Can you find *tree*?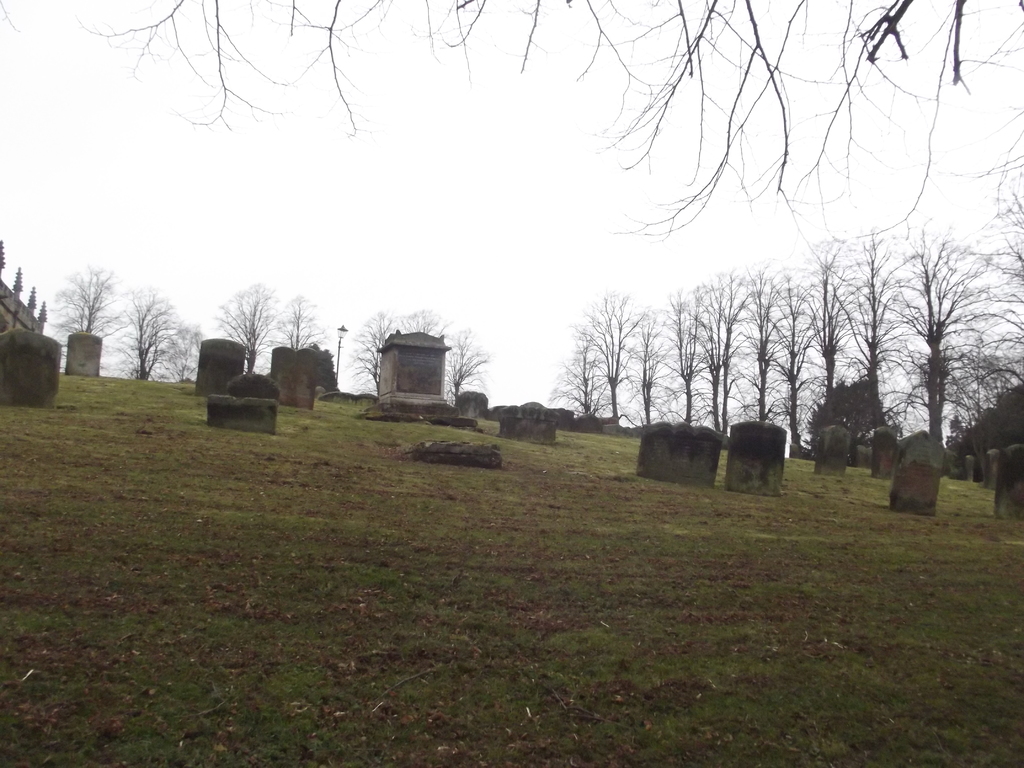
Yes, bounding box: (left=555, top=296, right=597, bottom=419).
